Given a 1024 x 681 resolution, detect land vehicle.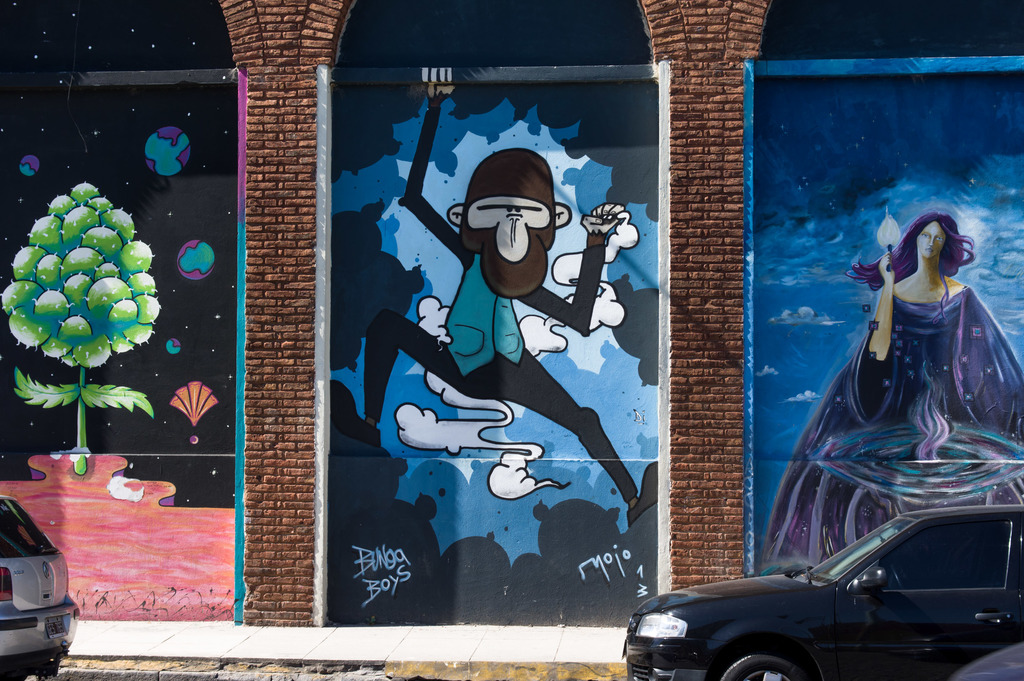
0, 498, 69, 677.
